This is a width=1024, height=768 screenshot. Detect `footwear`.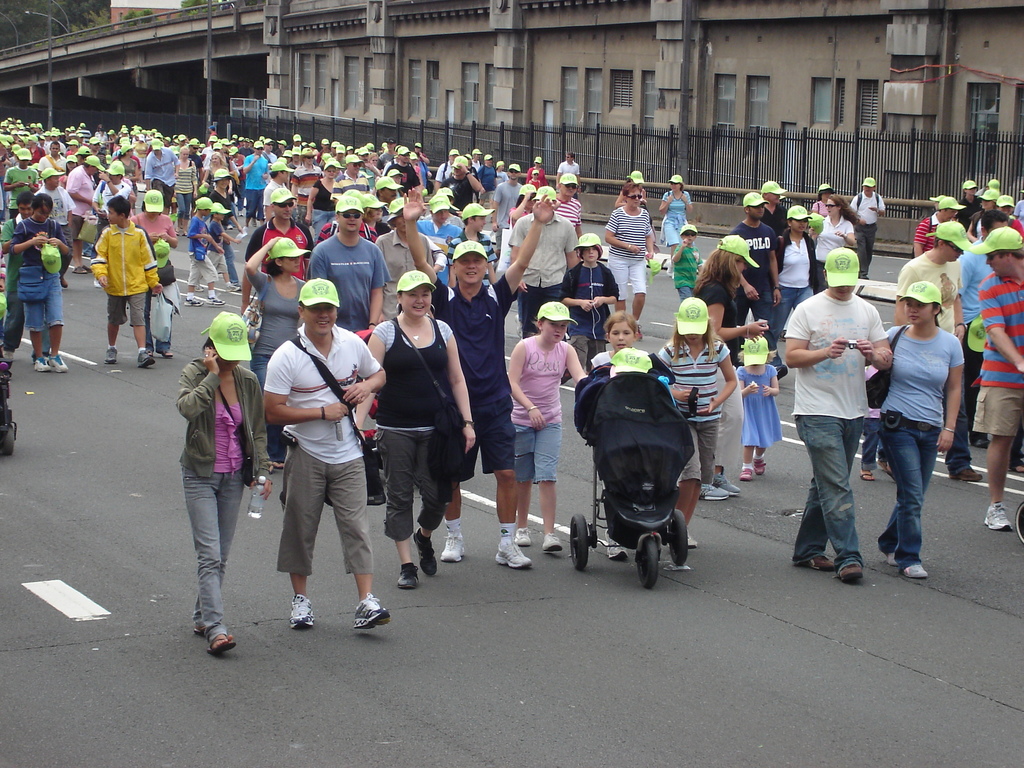
box(752, 458, 768, 476).
